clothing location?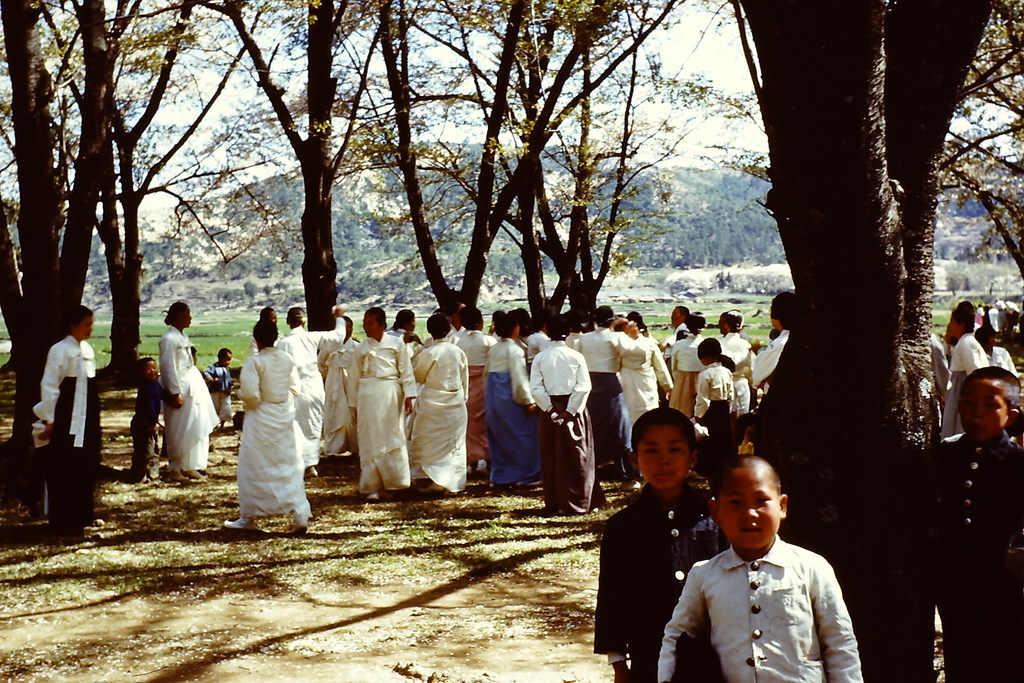
bbox=(205, 360, 243, 429)
